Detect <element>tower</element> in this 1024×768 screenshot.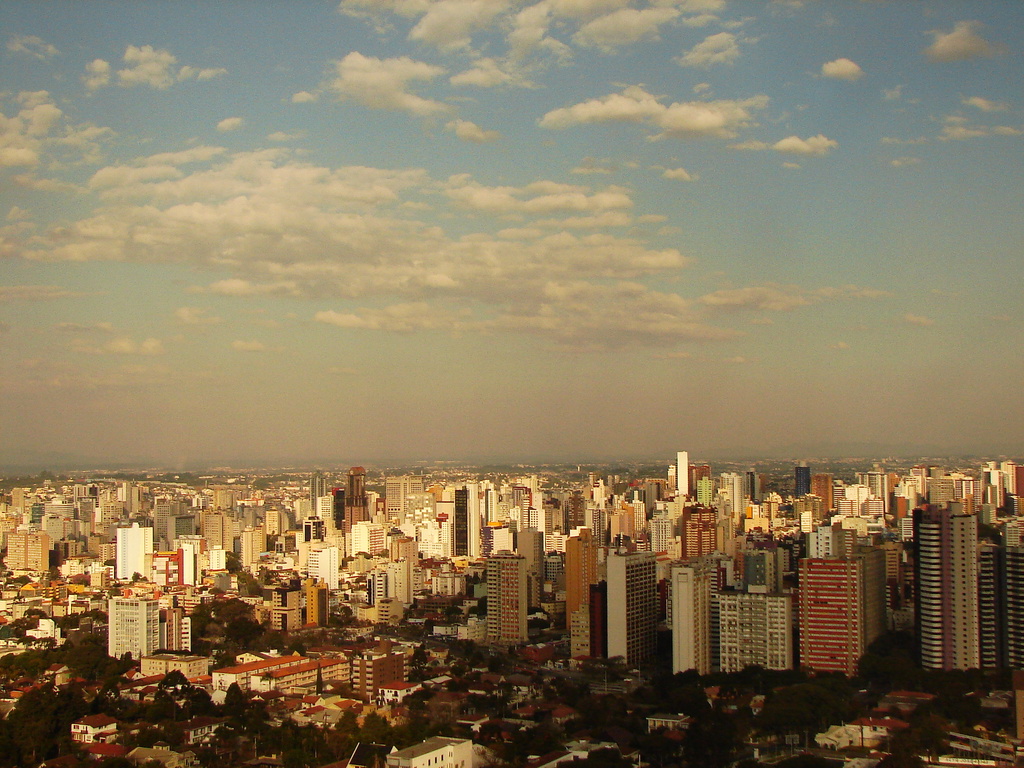
Detection: pyautogui.locateOnScreen(563, 516, 598, 671).
